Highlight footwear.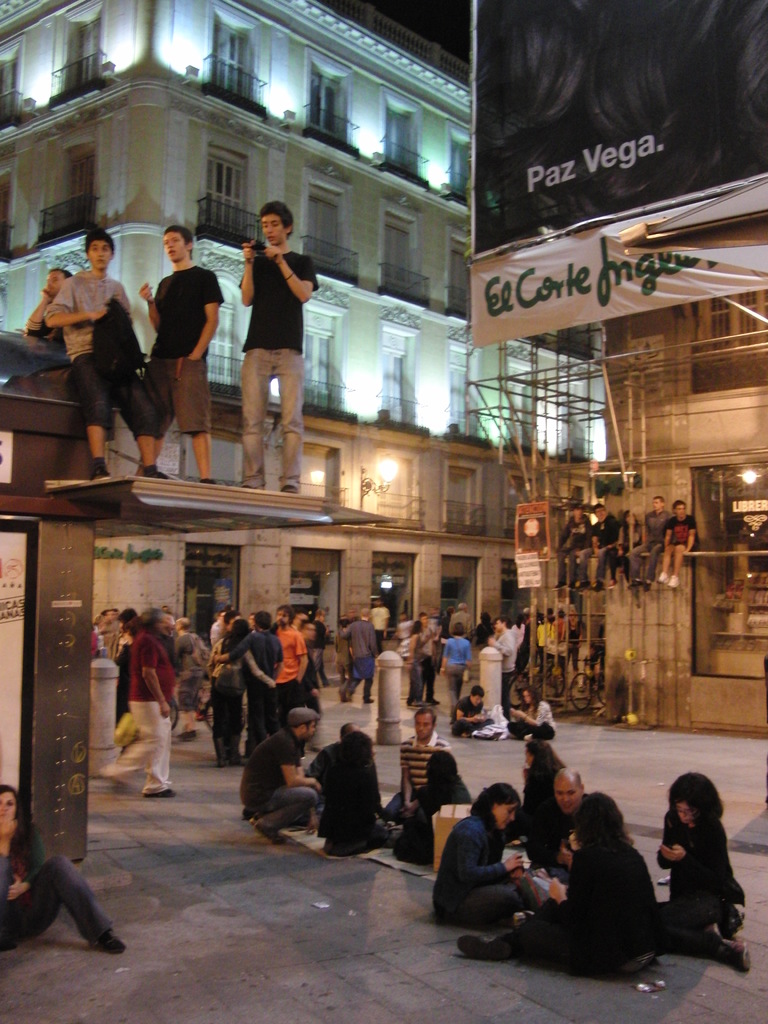
Highlighted region: left=252, top=822, right=285, bottom=844.
